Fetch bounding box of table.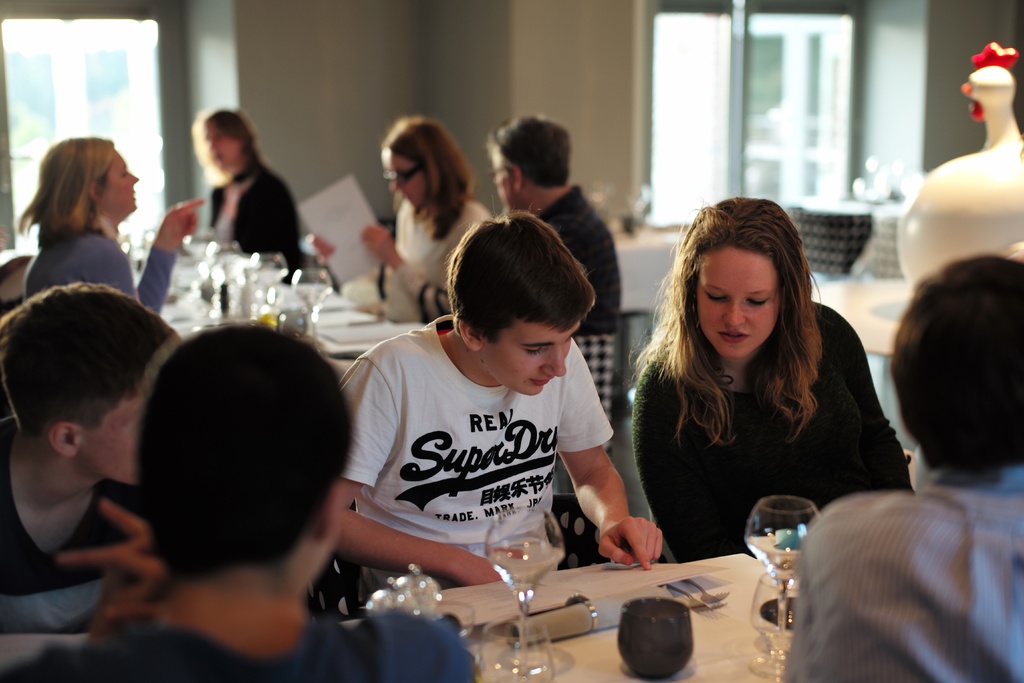
Bbox: bbox=[369, 551, 826, 682].
